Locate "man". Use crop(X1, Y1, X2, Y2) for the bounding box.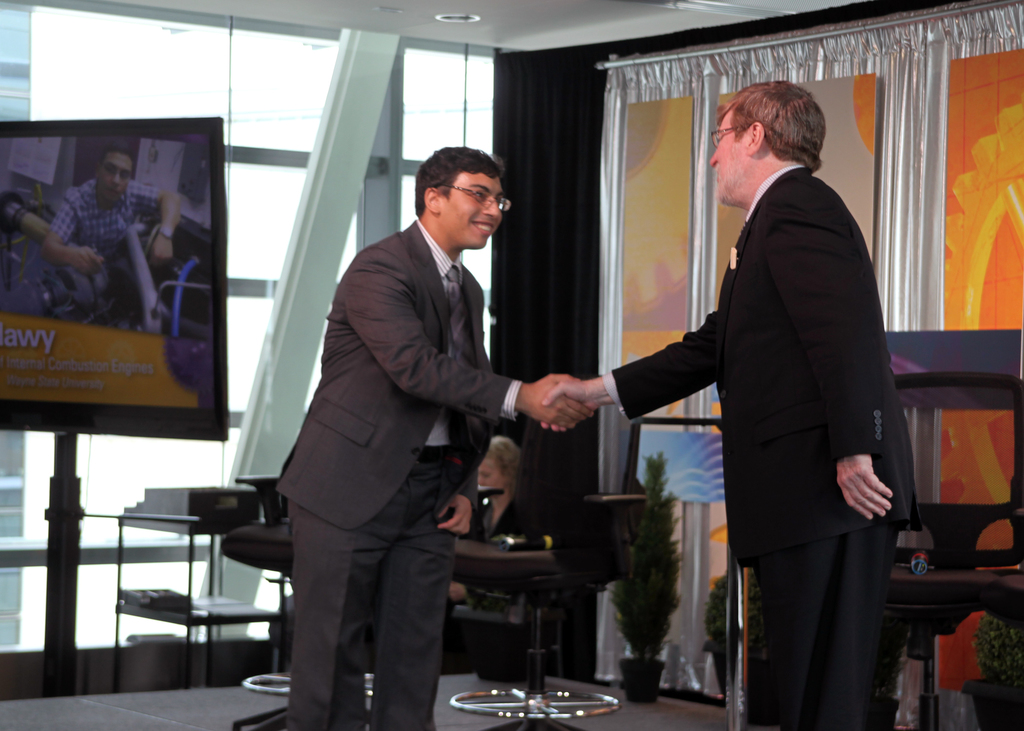
crop(543, 78, 900, 730).
